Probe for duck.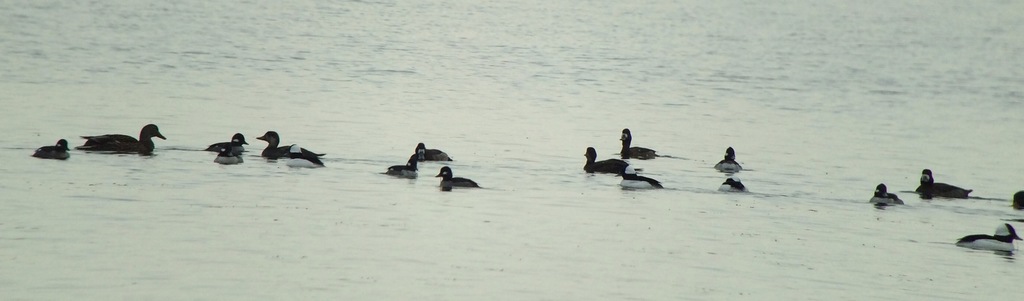
Probe result: locate(957, 220, 1022, 252).
